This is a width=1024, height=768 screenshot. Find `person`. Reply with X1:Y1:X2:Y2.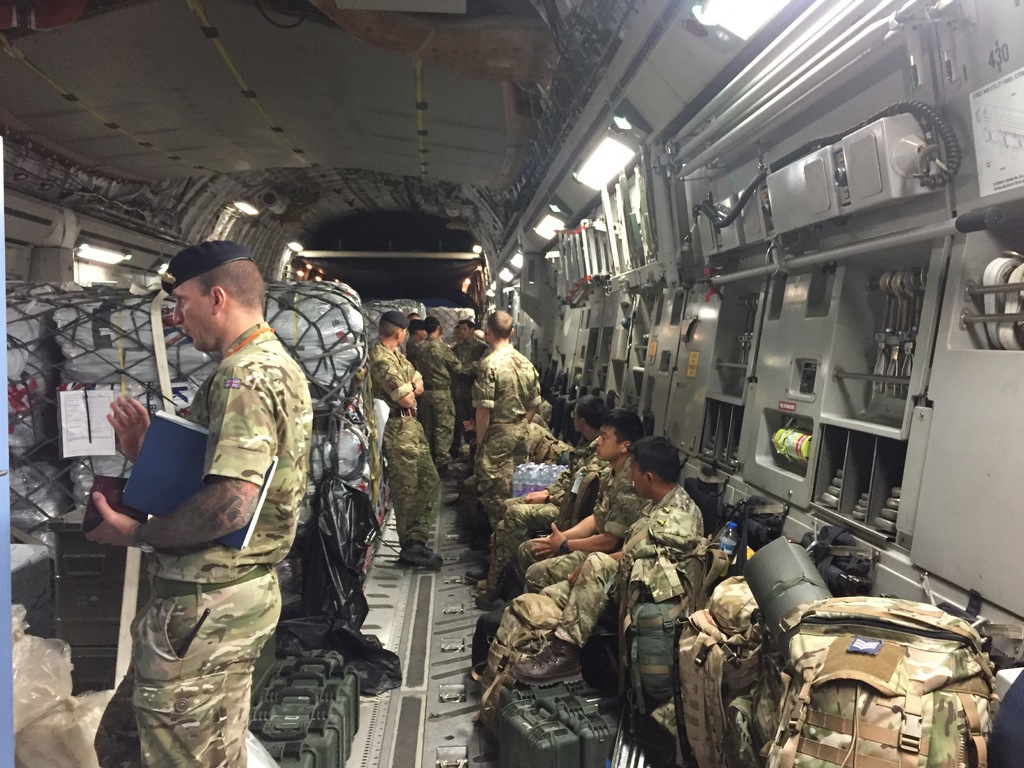
131:240:309:728.
